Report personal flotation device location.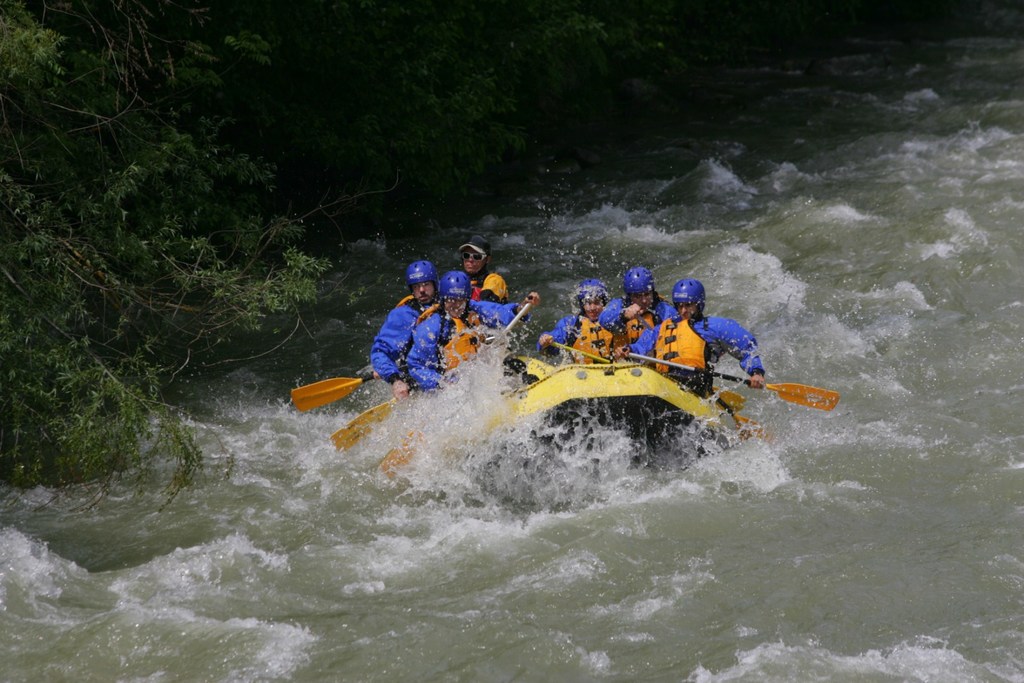
Report: (400,297,523,391).
